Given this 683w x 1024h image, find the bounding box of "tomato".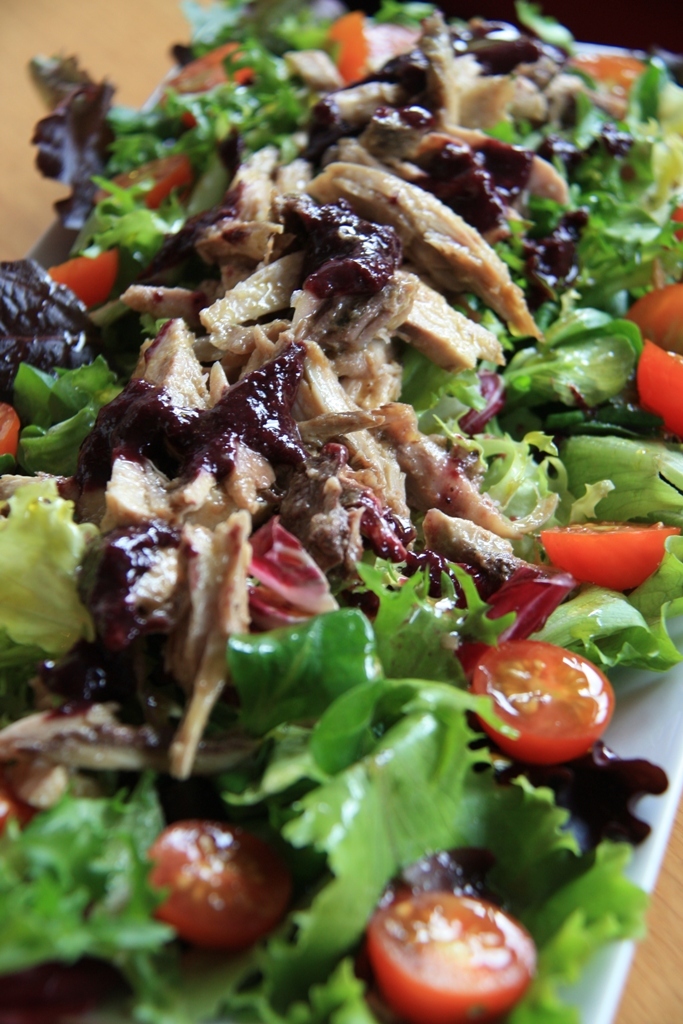
crop(633, 338, 682, 439).
